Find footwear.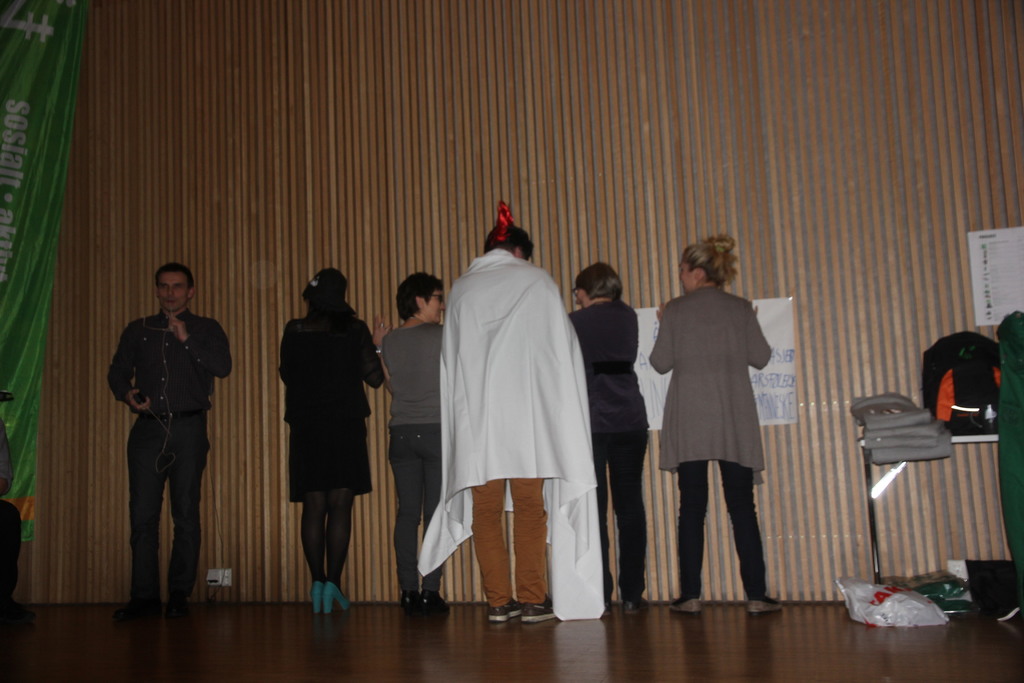
<bbox>404, 589, 419, 607</bbox>.
